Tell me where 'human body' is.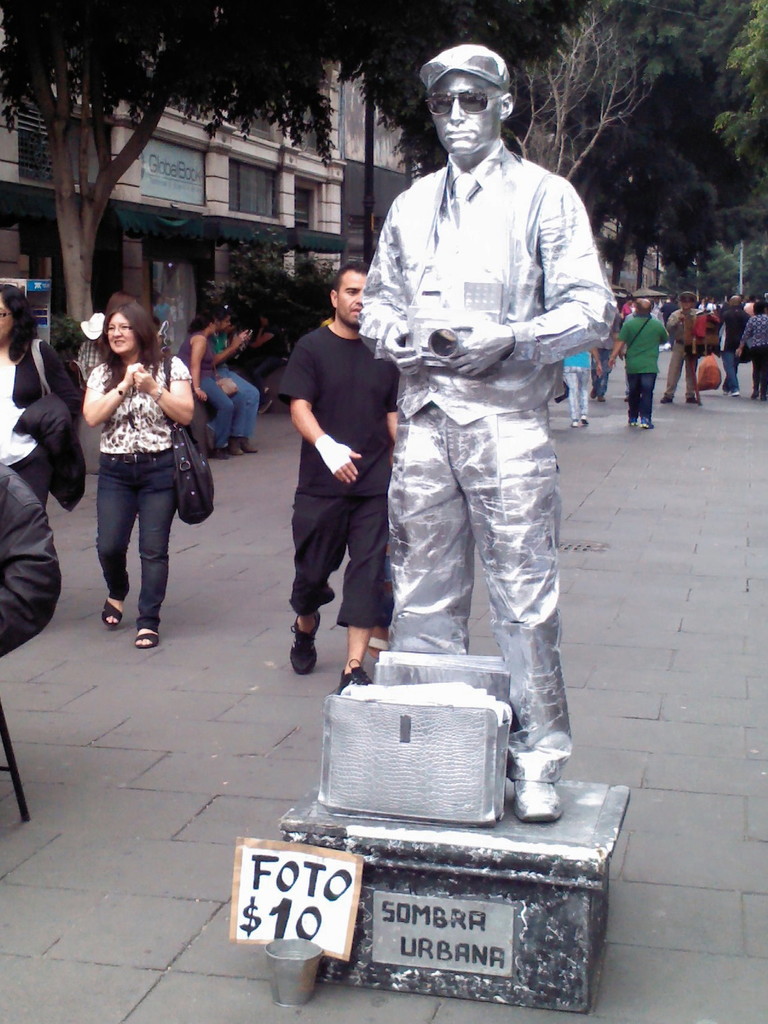
'human body' is at (73, 300, 196, 641).
